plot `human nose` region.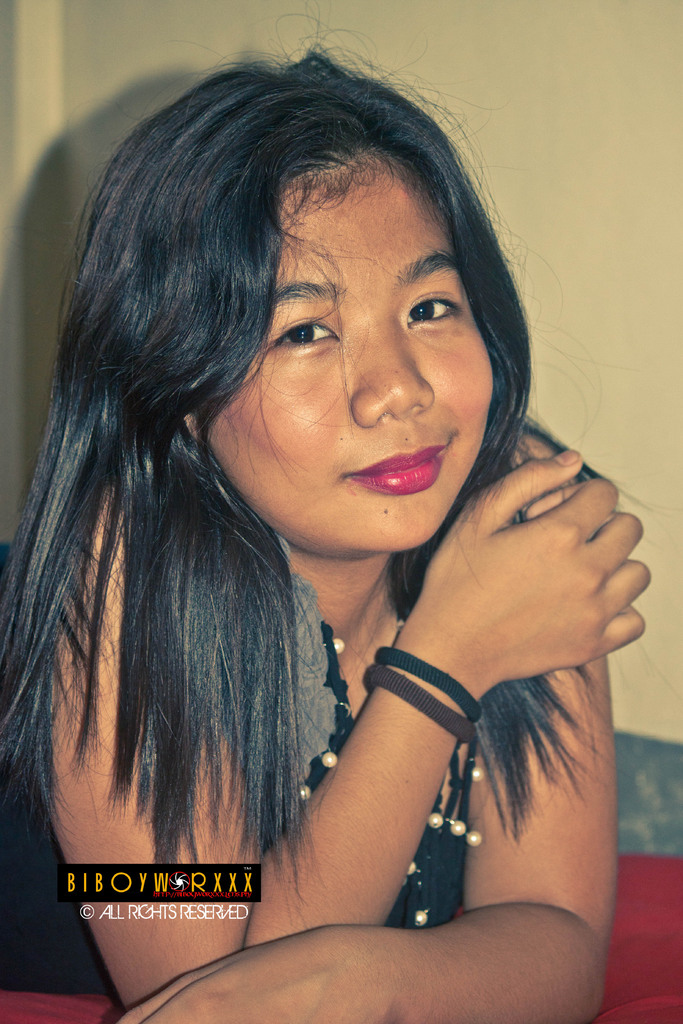
Plotted at bbox=[350, 312, 442, 431].
